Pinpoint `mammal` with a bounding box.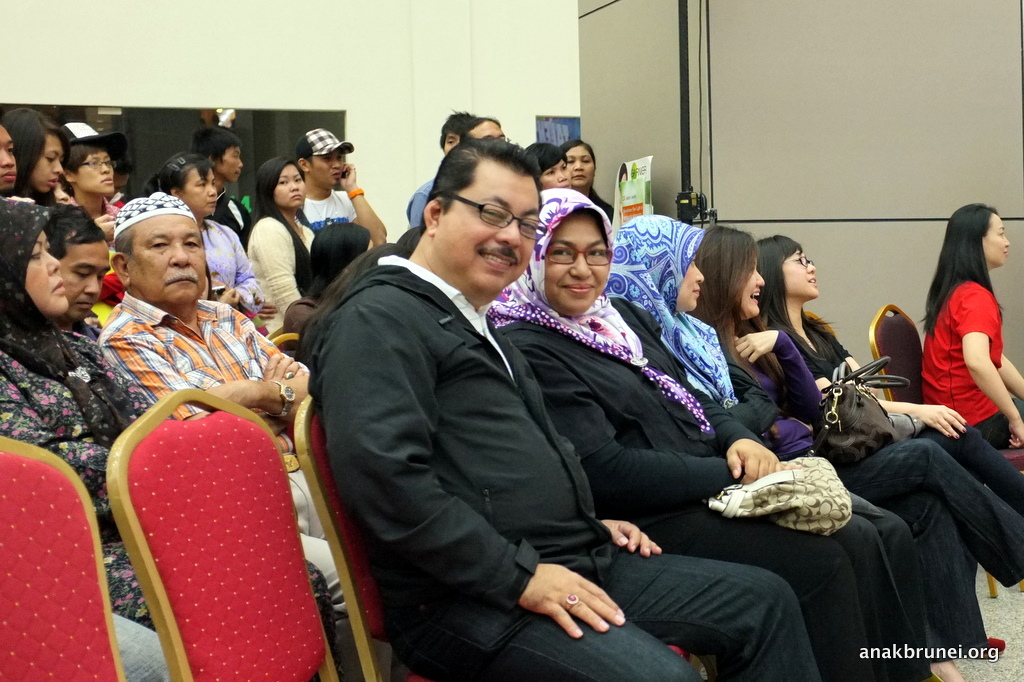
bbox=(45, 200, 116, 337).
